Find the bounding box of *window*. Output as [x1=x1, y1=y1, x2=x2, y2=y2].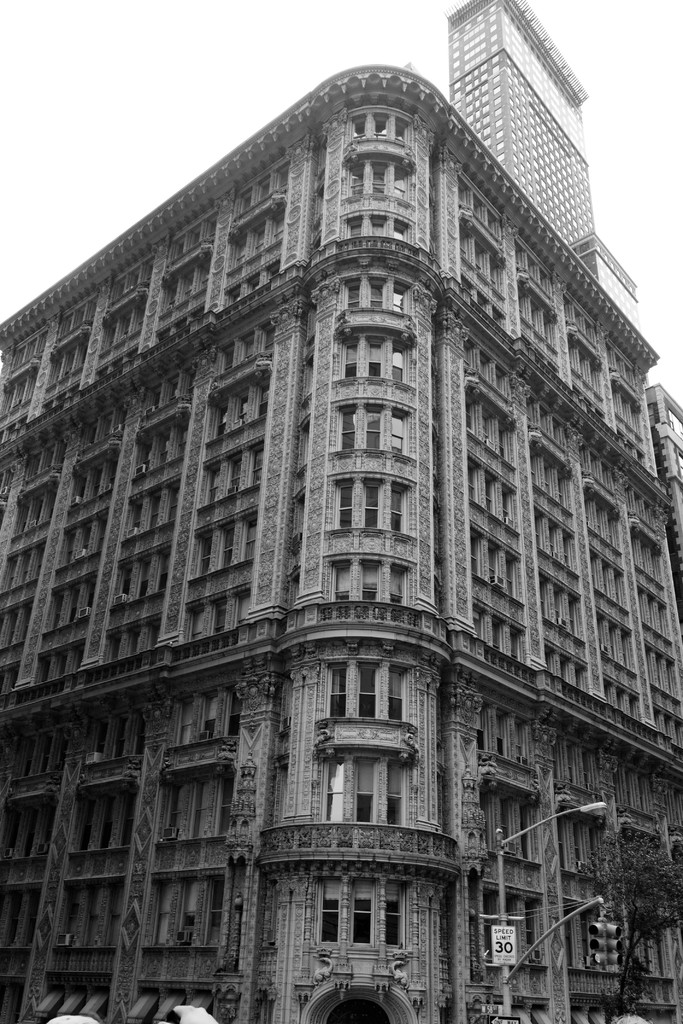
[x1=342, y1=211, x2=413, y2=245].
